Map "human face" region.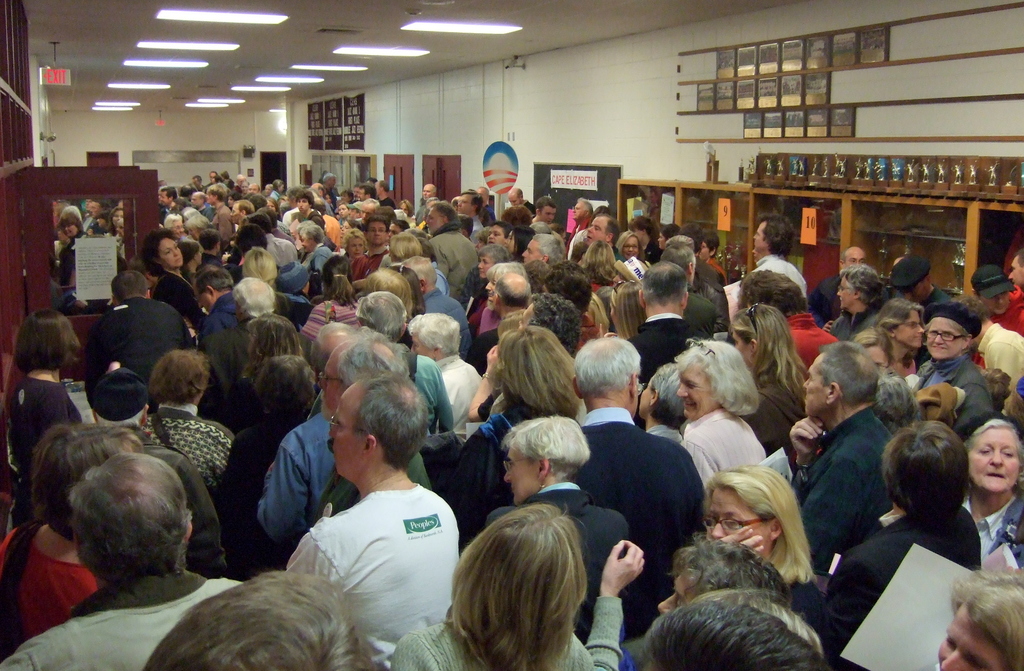
Mapped to x1=843 y1=252 x2=864 y2=270.
